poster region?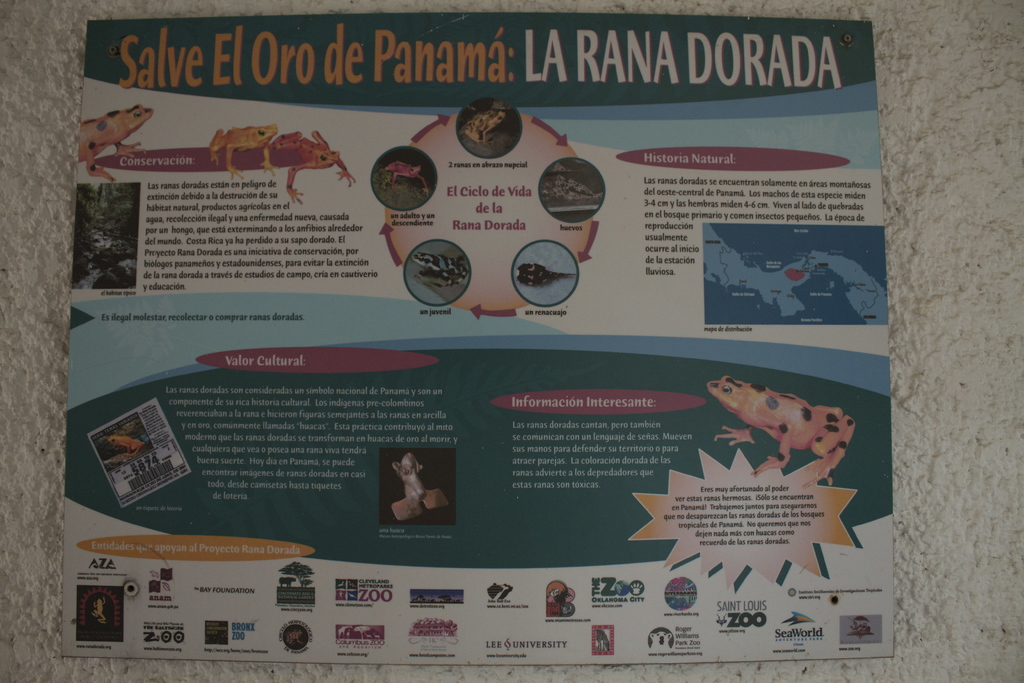
BBox(64, 12, 893, 656)
